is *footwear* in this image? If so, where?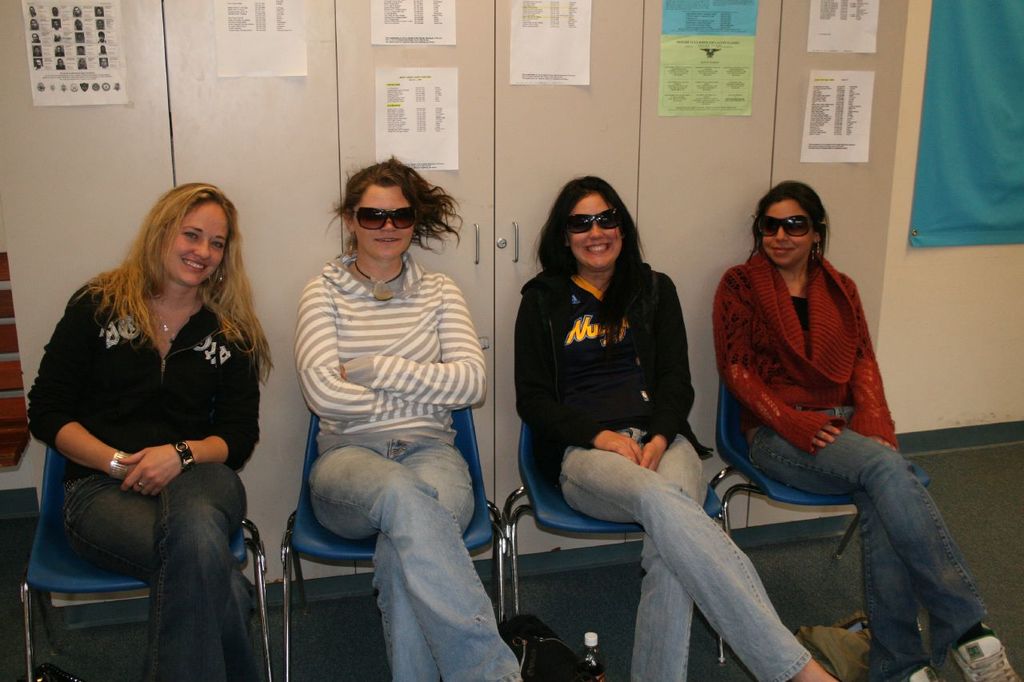
Yes, at 901,671,942,681.
